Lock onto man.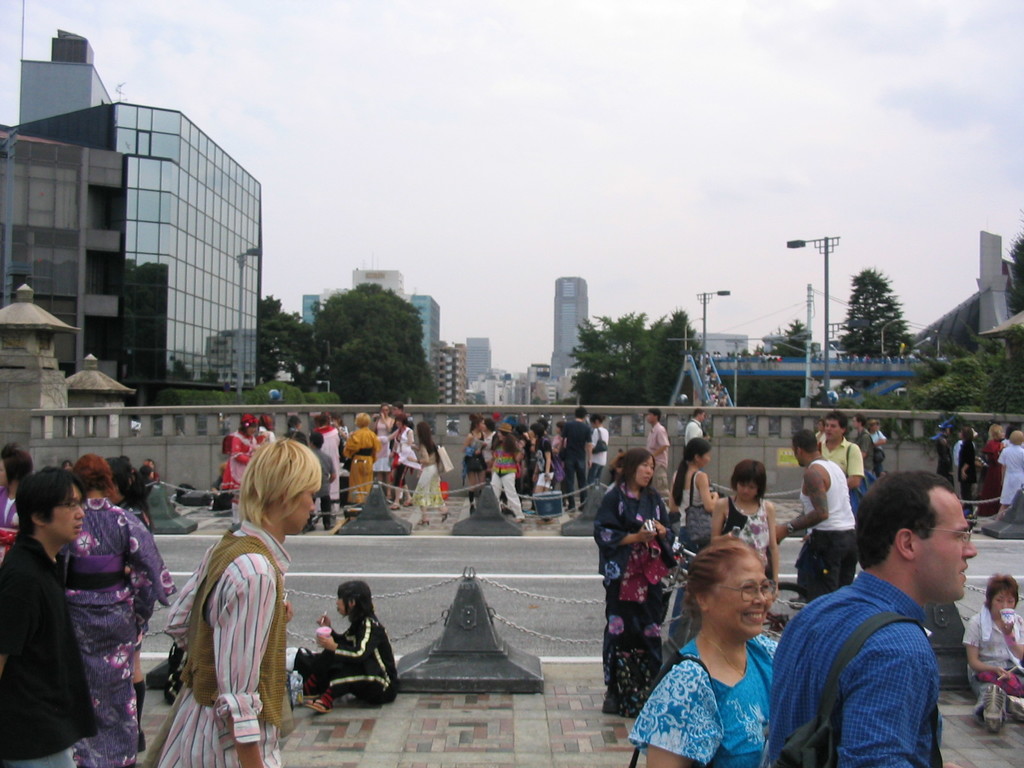
Locked: [left=853, top=413, right=876, bottom=483].
